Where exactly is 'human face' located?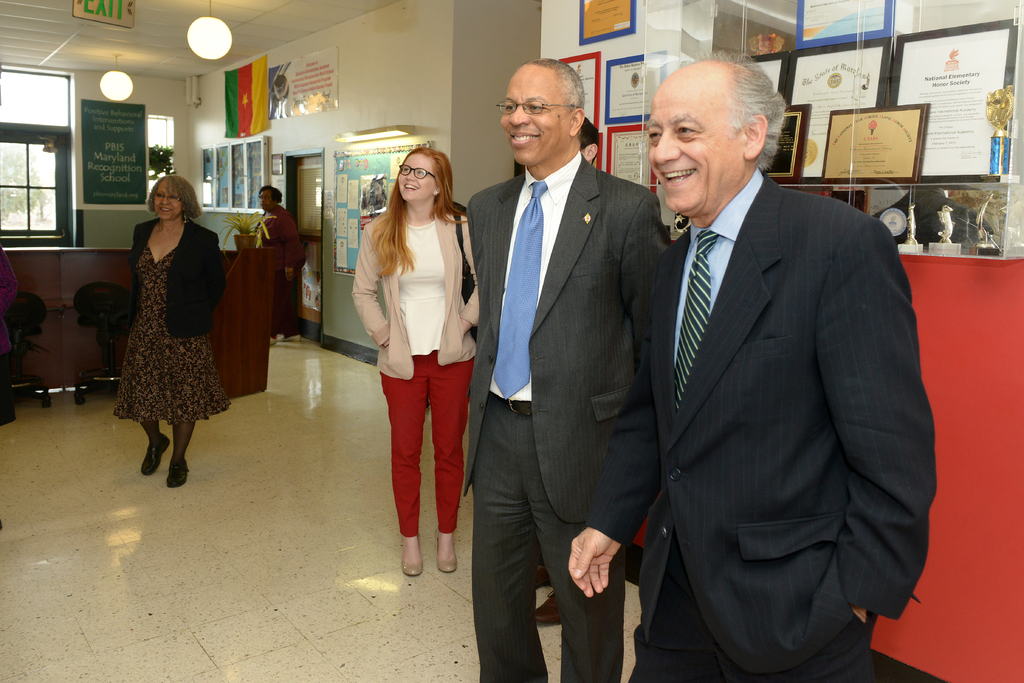
Its bounding box is <region>648, 74, 741, 214</region>.
